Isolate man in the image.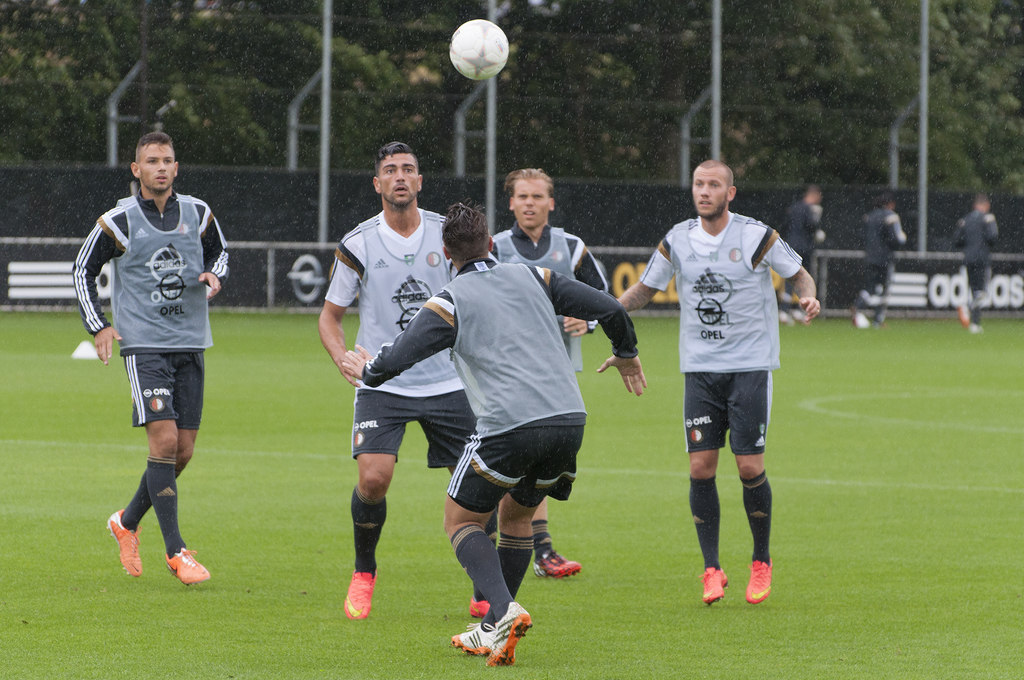
Isolated region: 956/193/1000/334.
